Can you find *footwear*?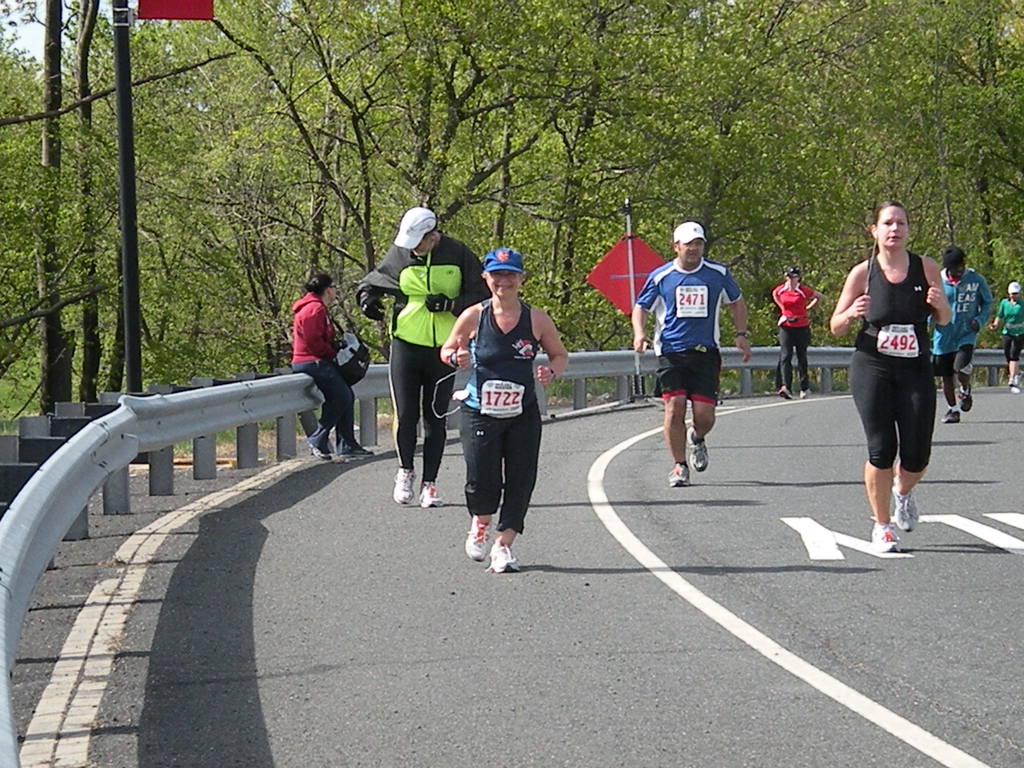
Yes, bounding box: Rect(1009, 381, 1020, 390).
